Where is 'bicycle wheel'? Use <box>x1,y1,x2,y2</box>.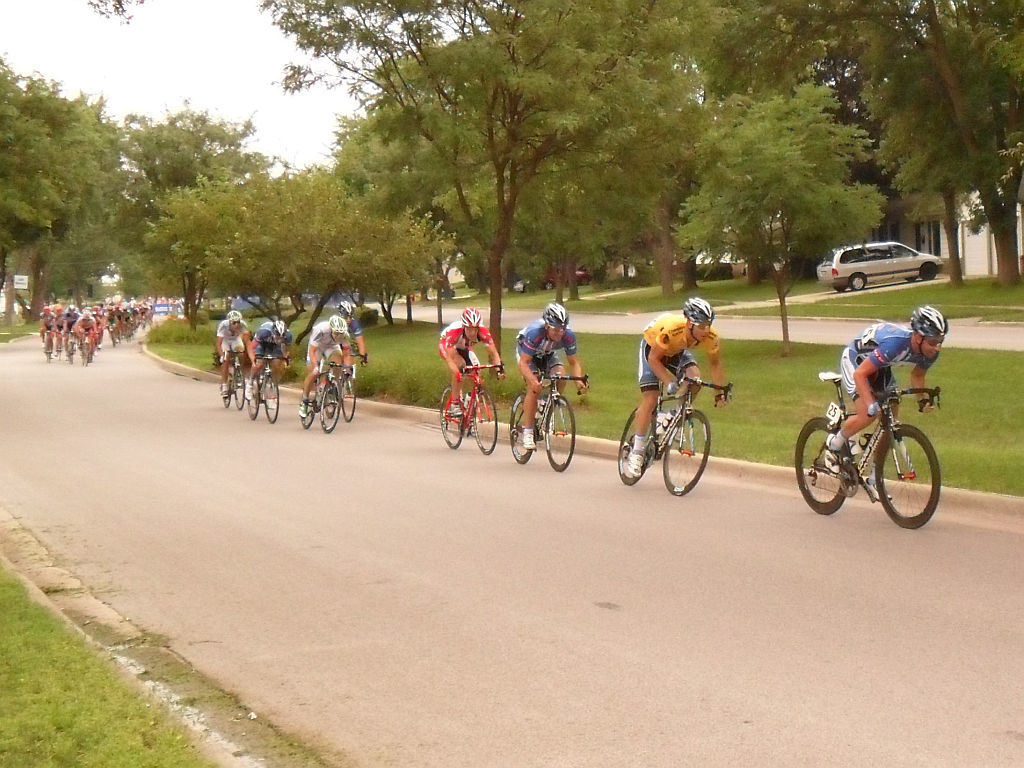
<box>342,383,356,424</box>.
